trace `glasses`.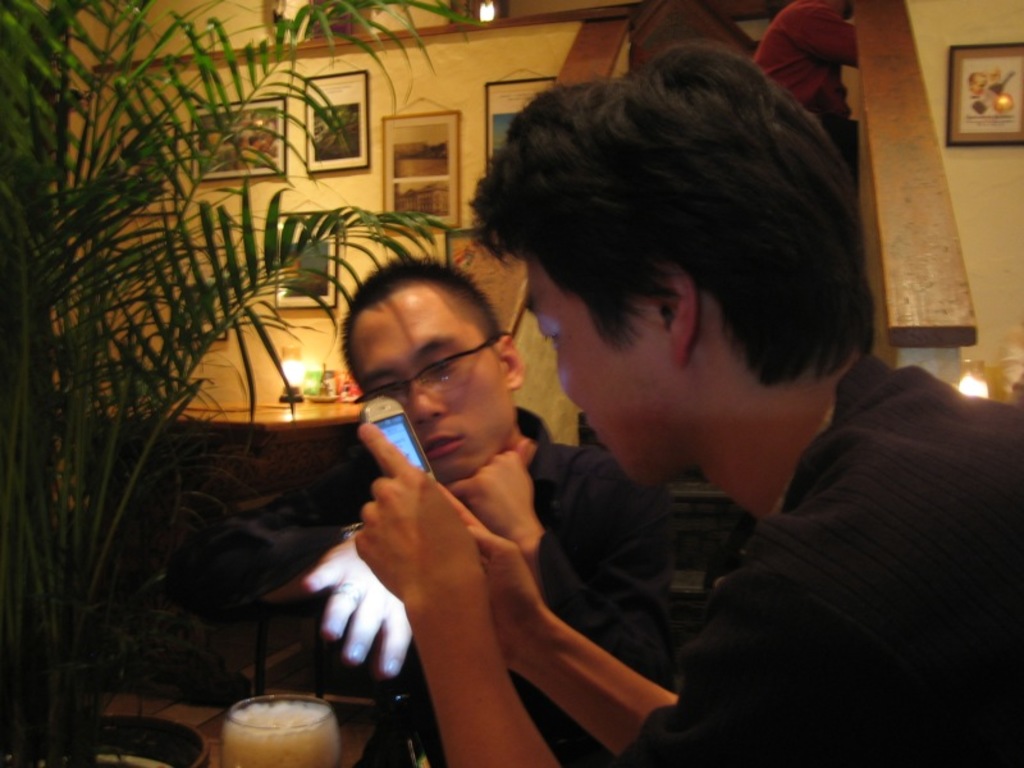
Traced to 358,340,509,401.
